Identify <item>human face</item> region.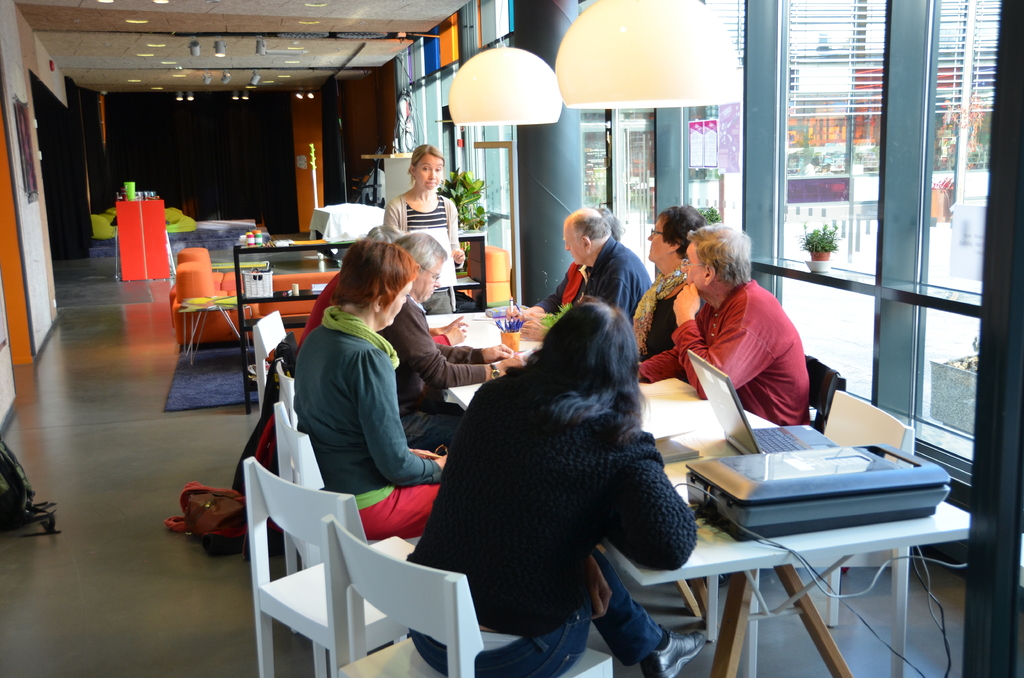
Region: {"x1": 413, "y1": 151, "x2": 444, "y2": 198}.
